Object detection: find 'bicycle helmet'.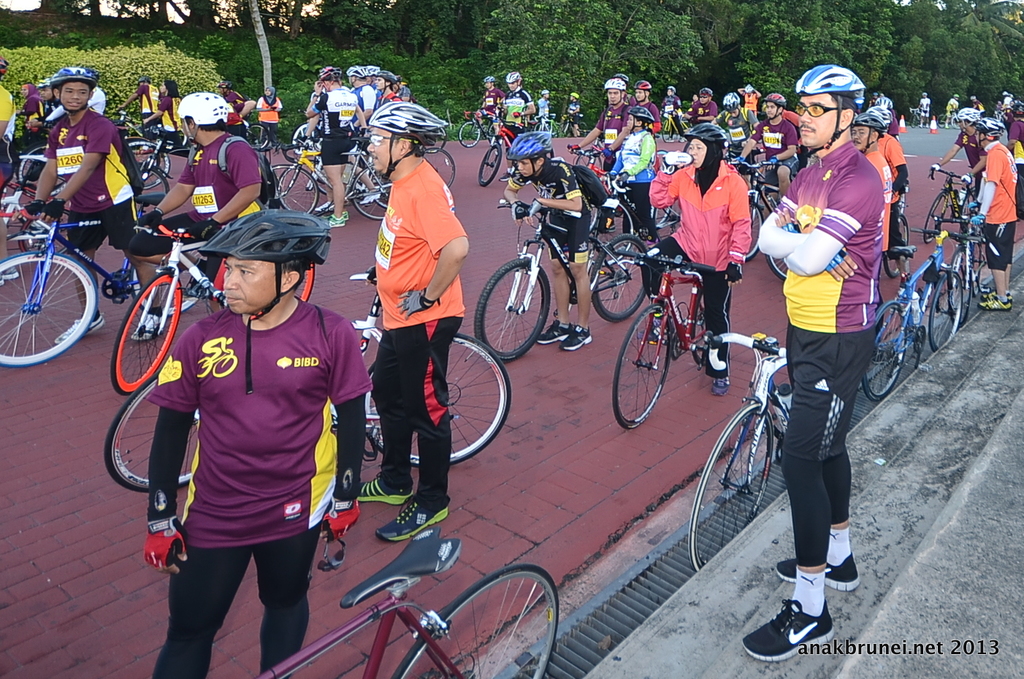
box=[42, 64, 93, 88].
